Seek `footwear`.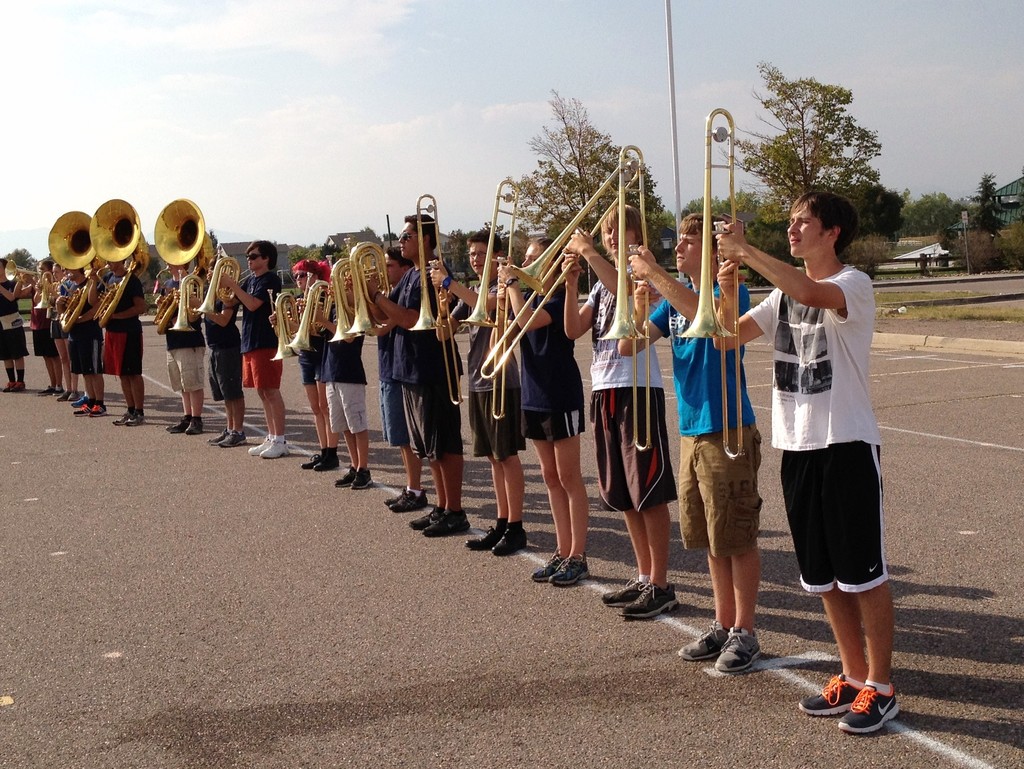
box(386, 488, 401, 505).
